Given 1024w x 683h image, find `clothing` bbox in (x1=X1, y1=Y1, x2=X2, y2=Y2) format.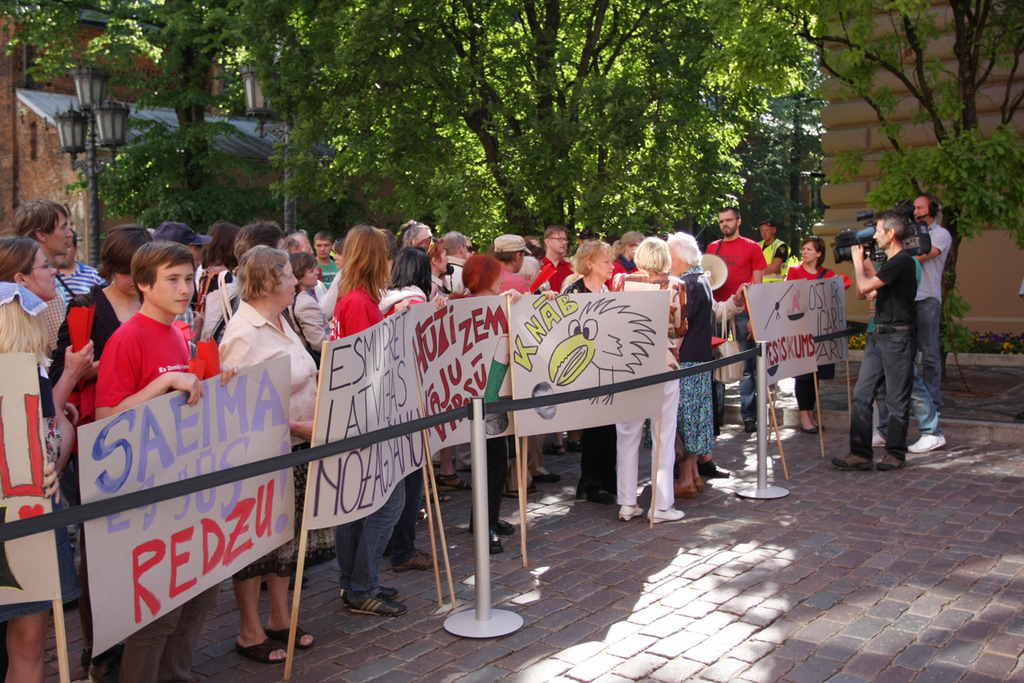
(x1=196, y1=270, x2=252, y2=346).
